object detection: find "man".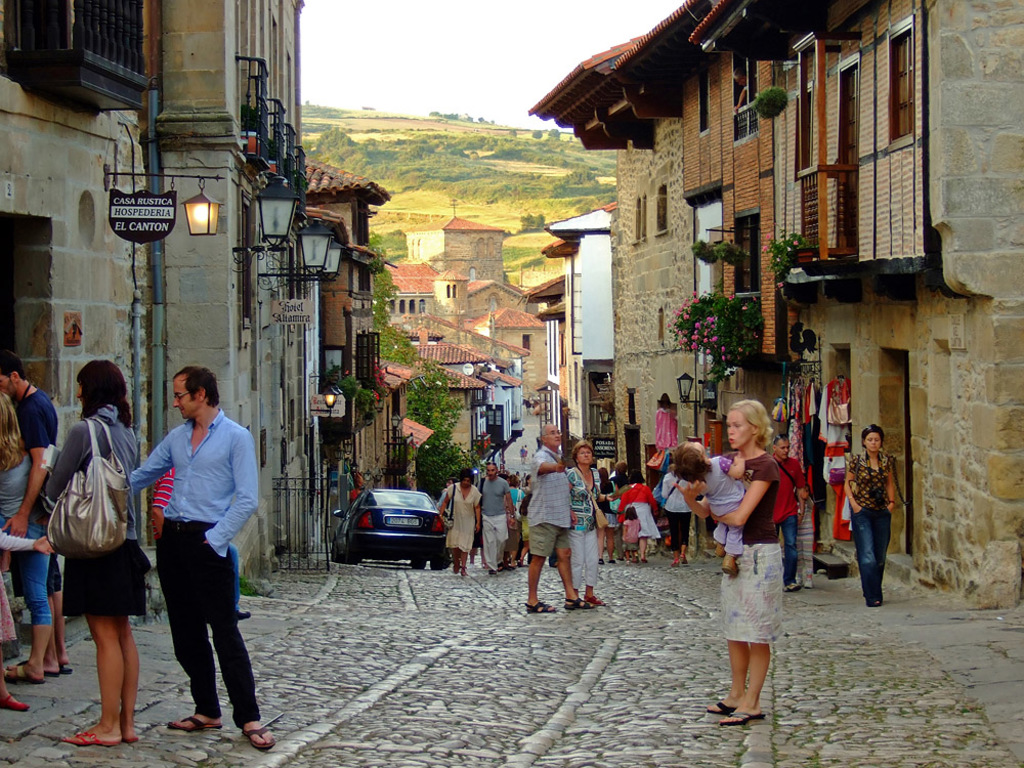
bbox=(129, 369, 253, 746).
